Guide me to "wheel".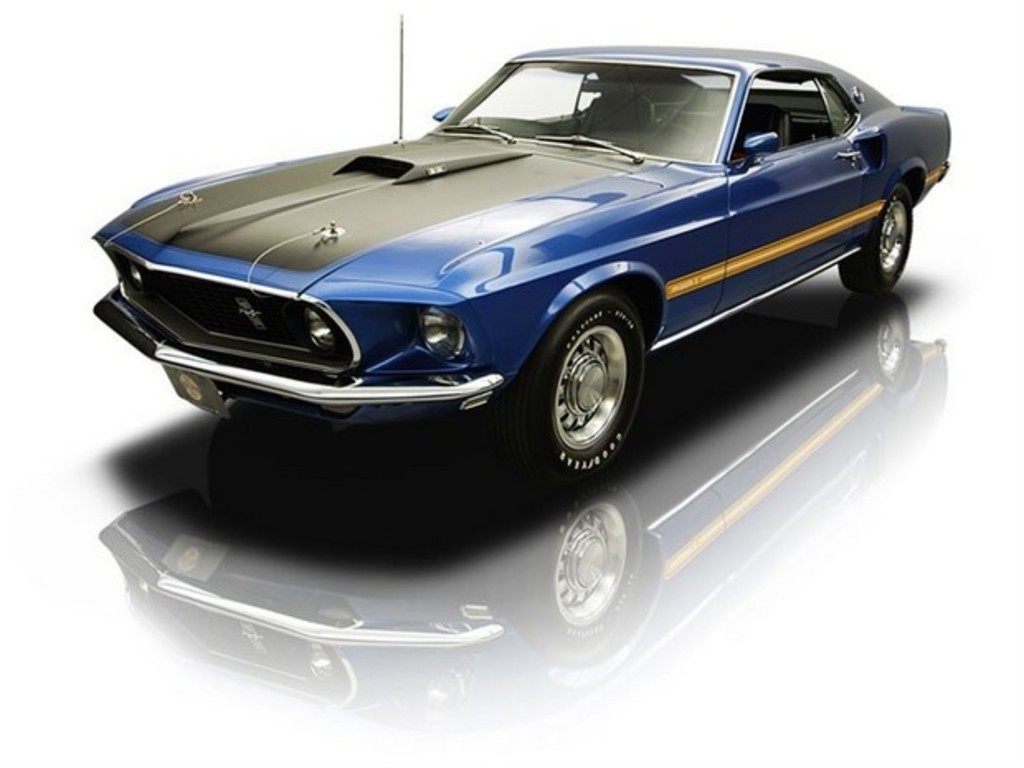
Guidance: (497, 292, 644, 481).
